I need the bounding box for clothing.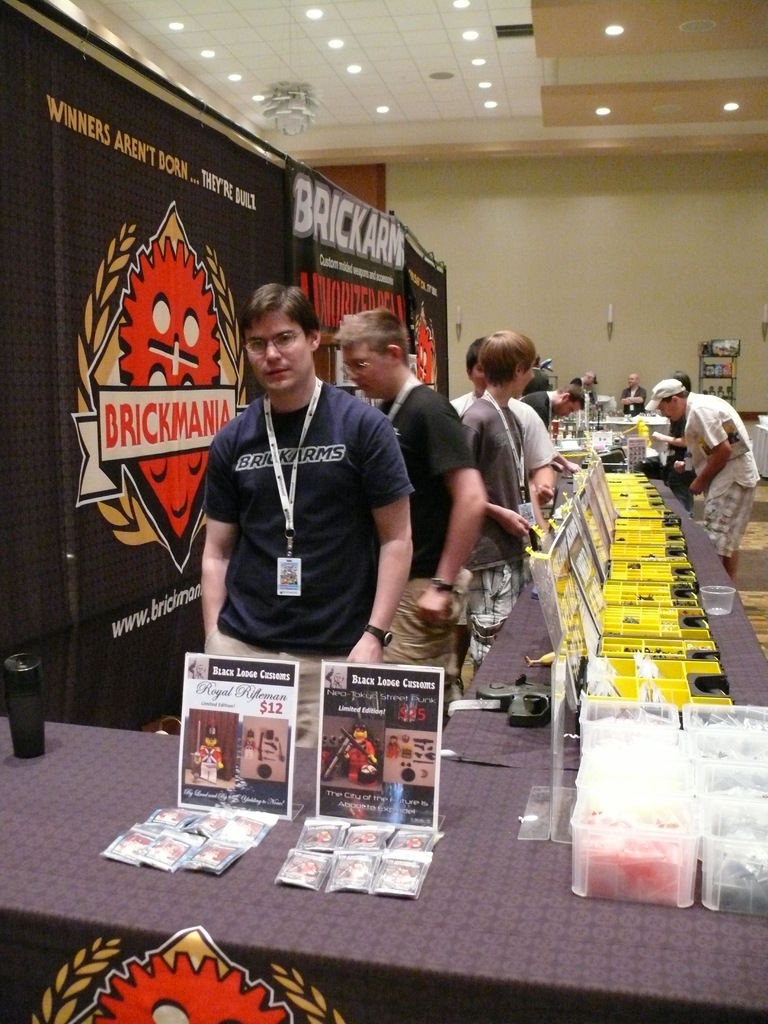
Here it is: 691/383/759/572.
